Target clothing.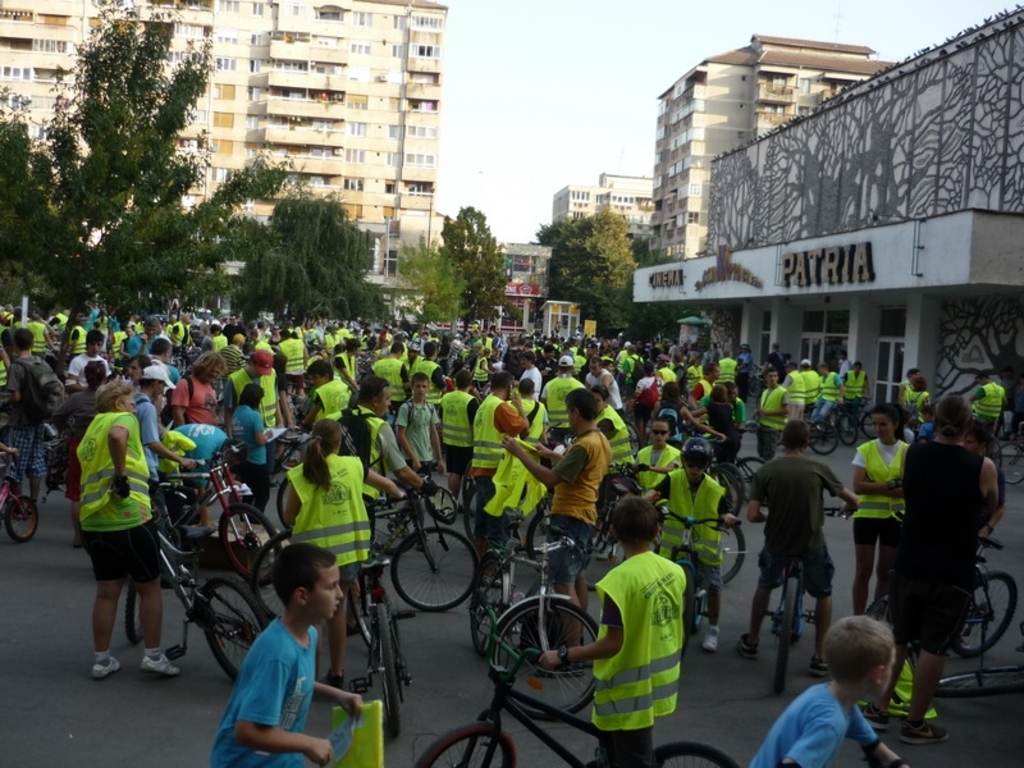
Target region: (x1=407, y1=357, x2=436, y2=380).
